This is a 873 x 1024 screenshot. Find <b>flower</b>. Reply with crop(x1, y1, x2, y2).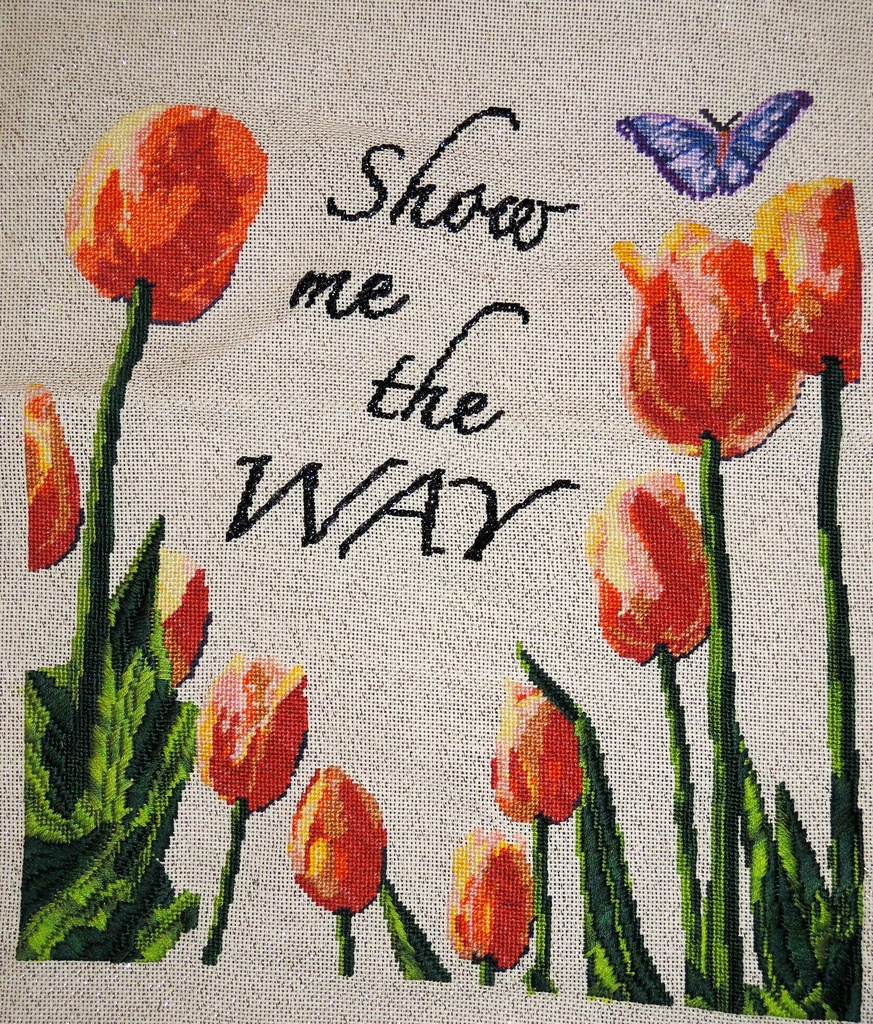
crop(492, 672, 580, 819).
